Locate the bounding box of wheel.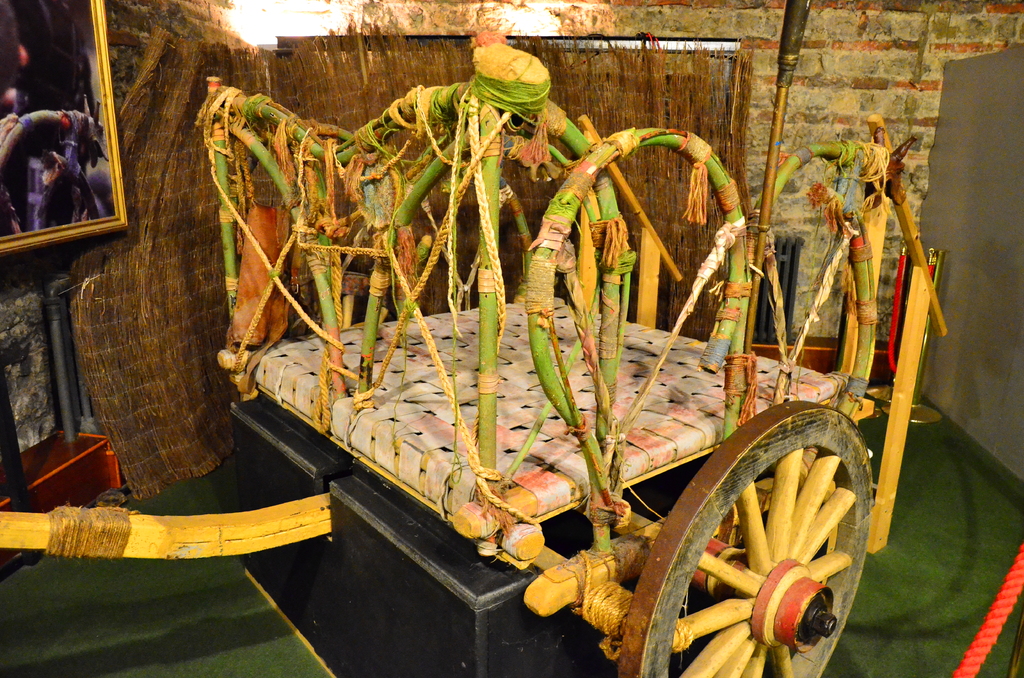
Bounding box: 537:387:840:663.
